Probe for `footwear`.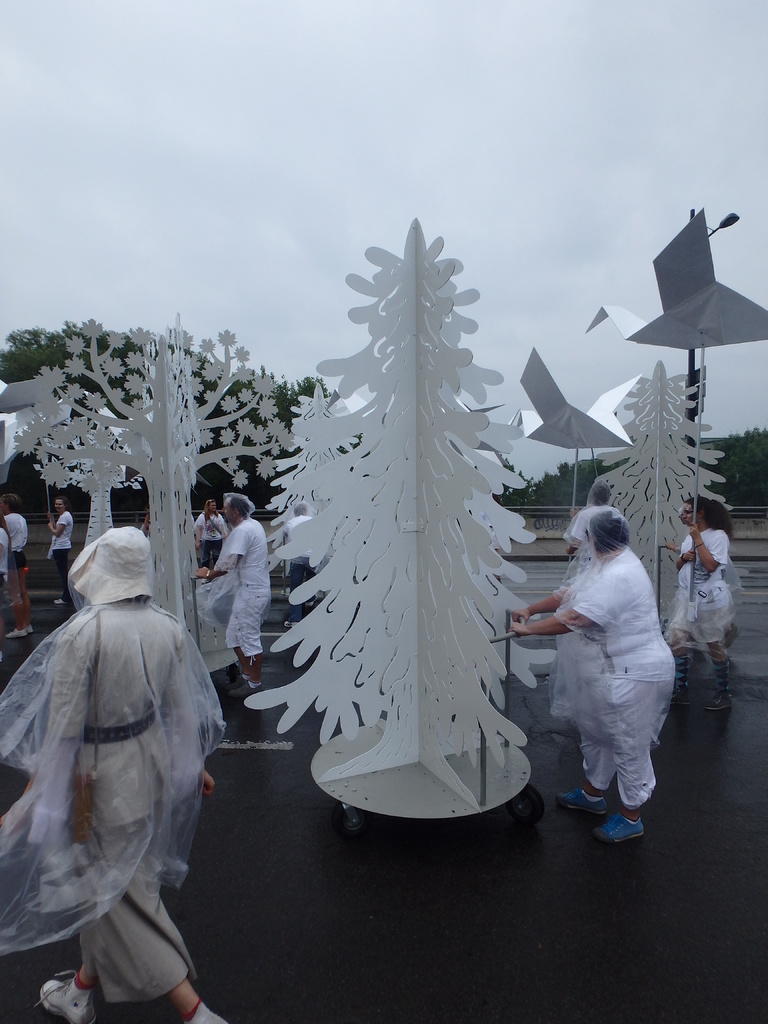
Probe result: box=[595, 809, 646, 847].
